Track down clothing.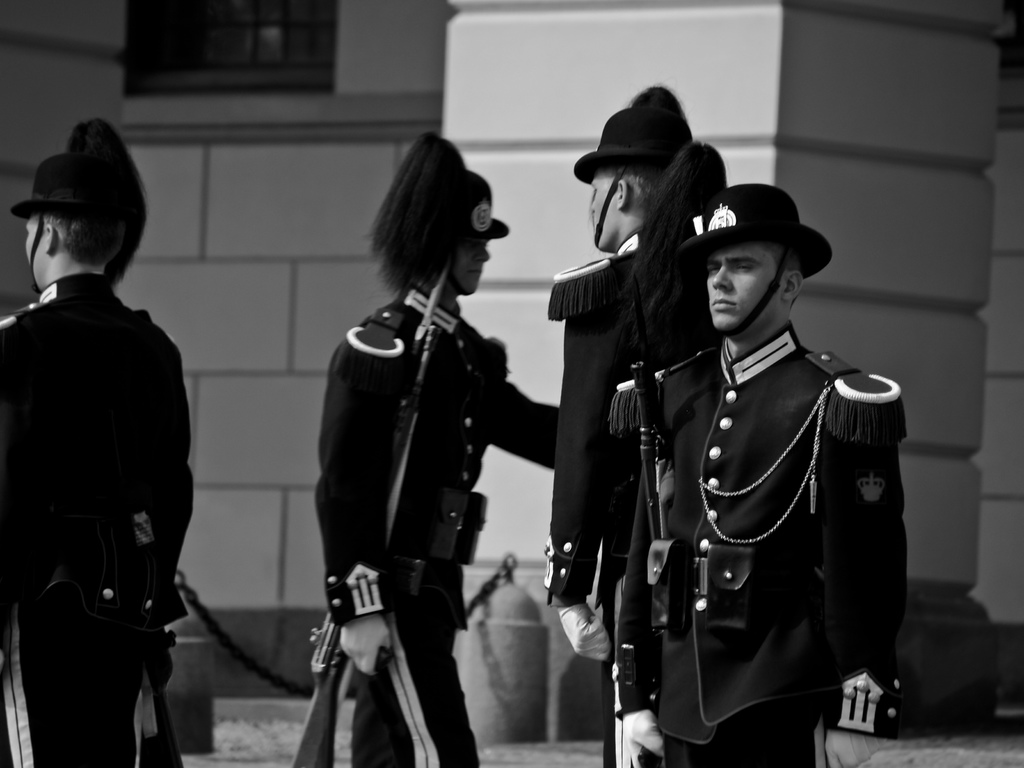
Tracked to locate(616, 271, 907, 762).
